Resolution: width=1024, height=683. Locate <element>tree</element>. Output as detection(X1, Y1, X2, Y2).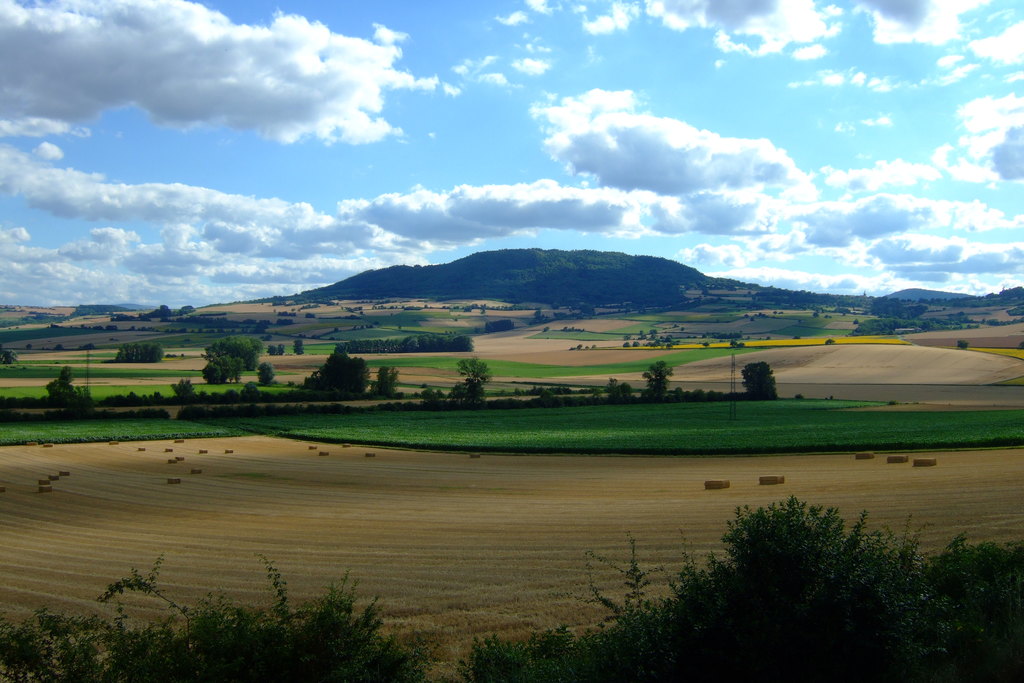
detection(486, 319, 516, 333).
